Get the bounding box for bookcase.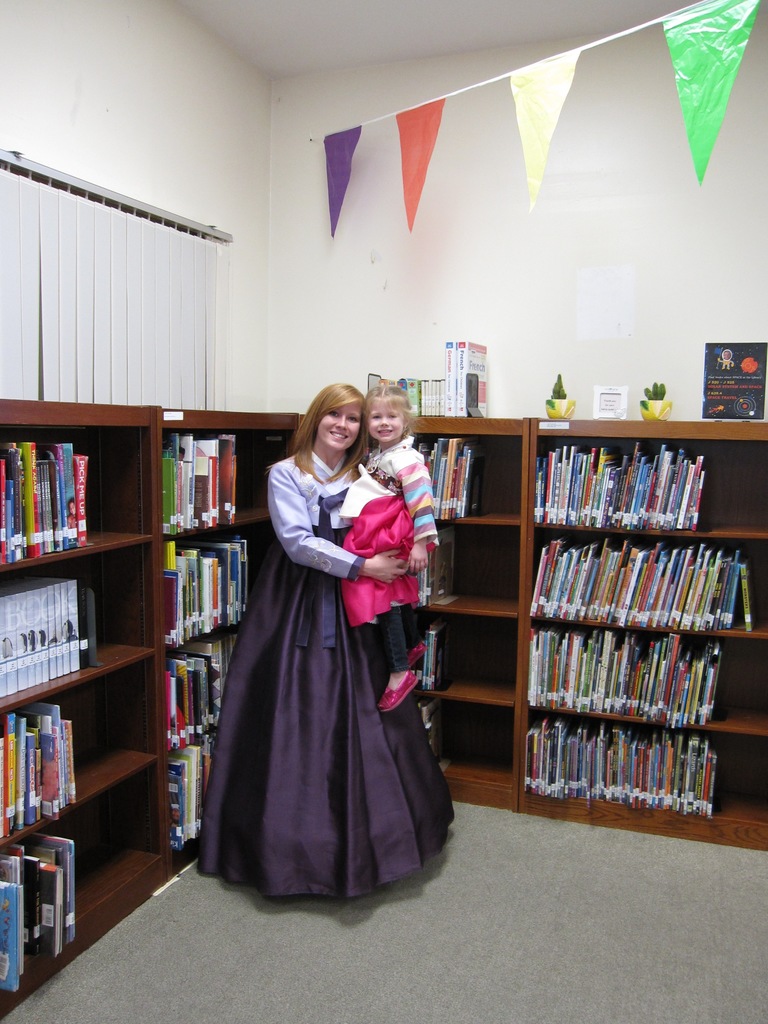
<region>0, 397, 767, 1020</region>.
